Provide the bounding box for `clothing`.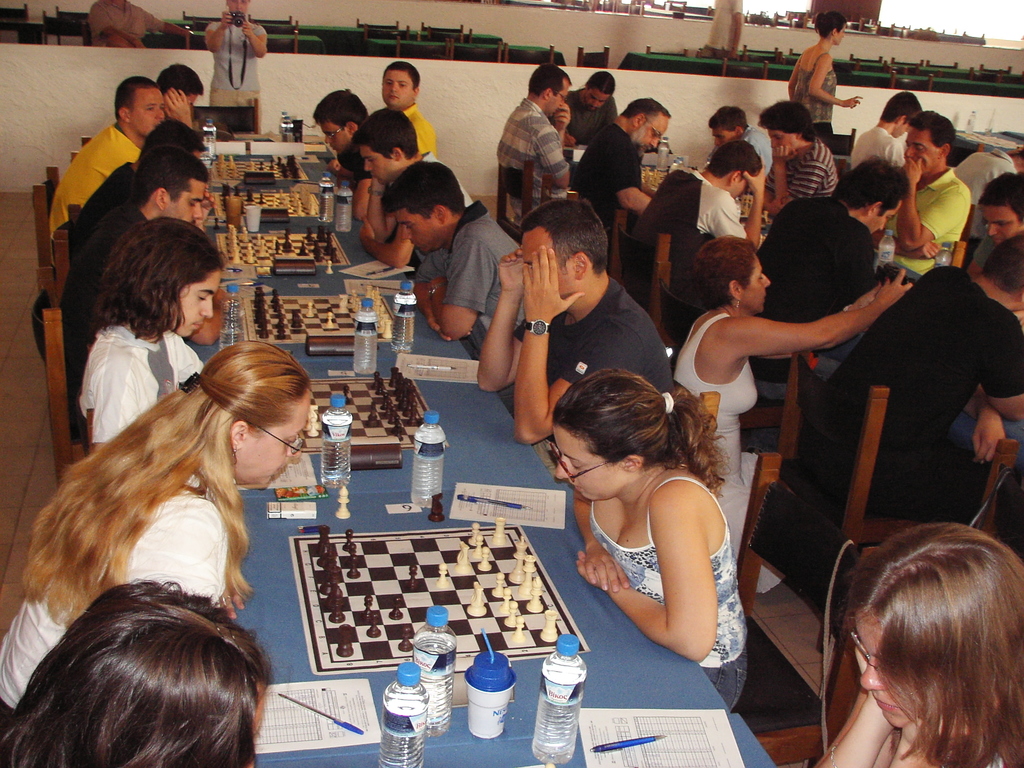
detection(498, 104, 576, 219).
